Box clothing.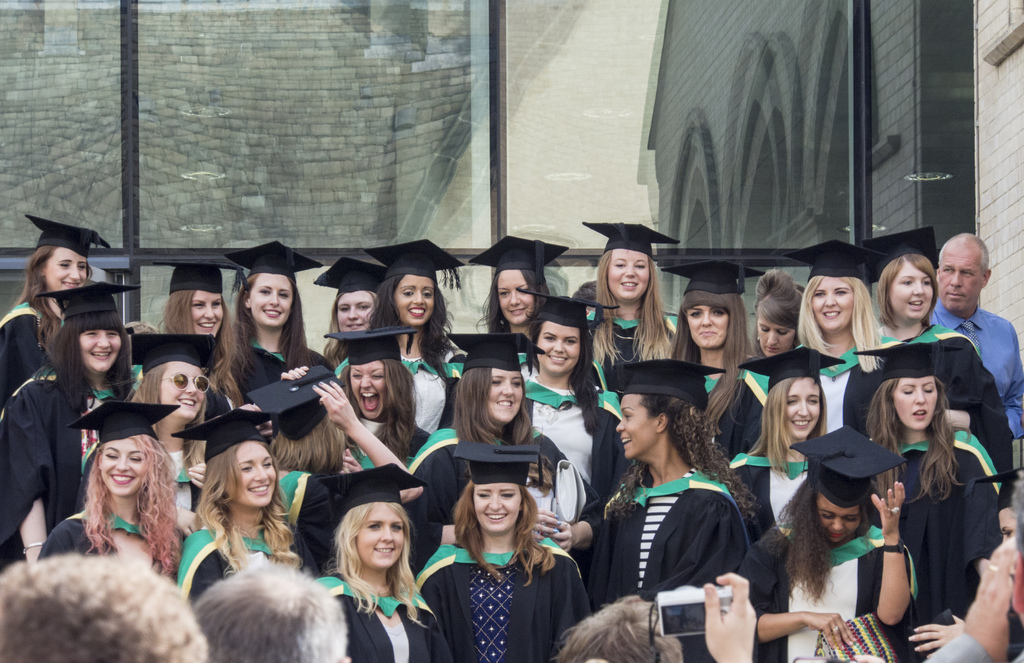
<bbox>315, 561, 447, 662</bbox>.
